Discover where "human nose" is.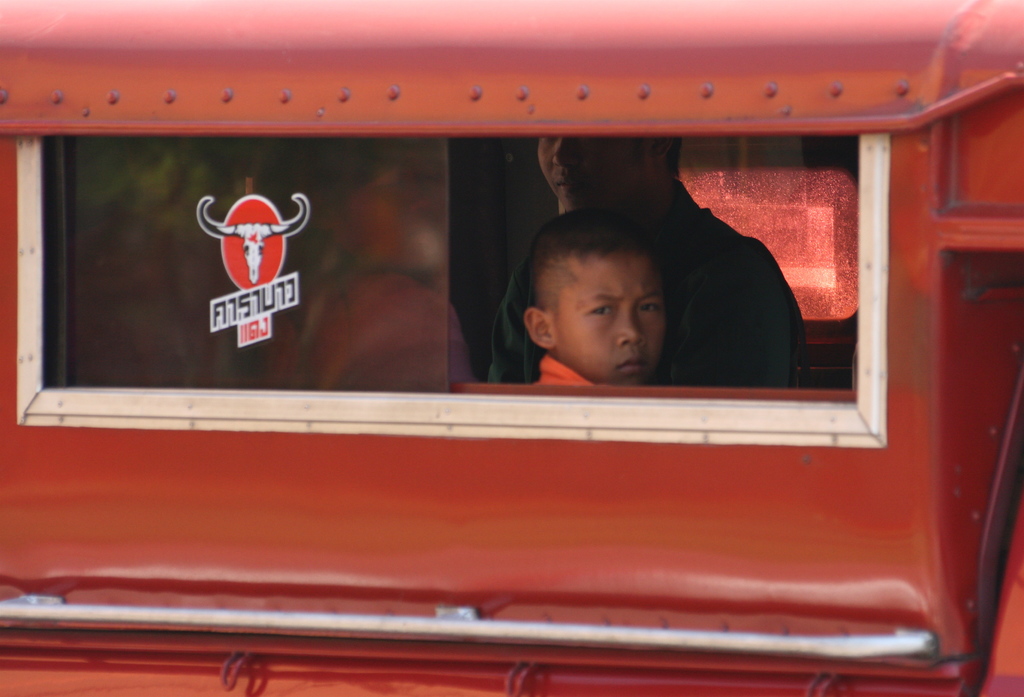
Discovered at bbox=[551, 133, 584, 168].
